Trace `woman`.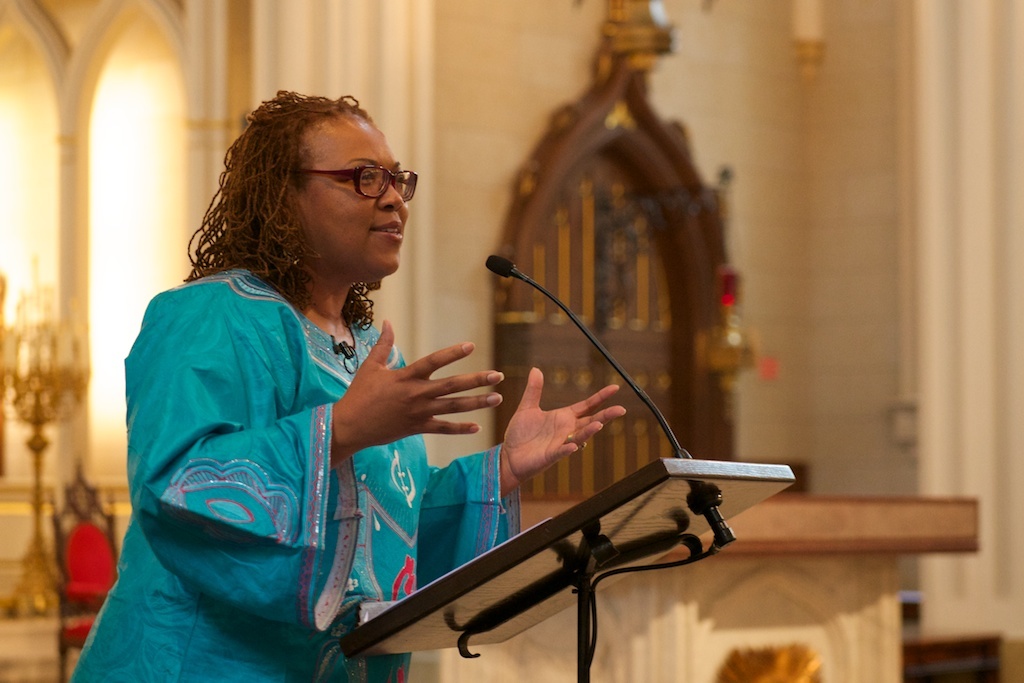
Traced to box=[117, 89, 486, 653].
